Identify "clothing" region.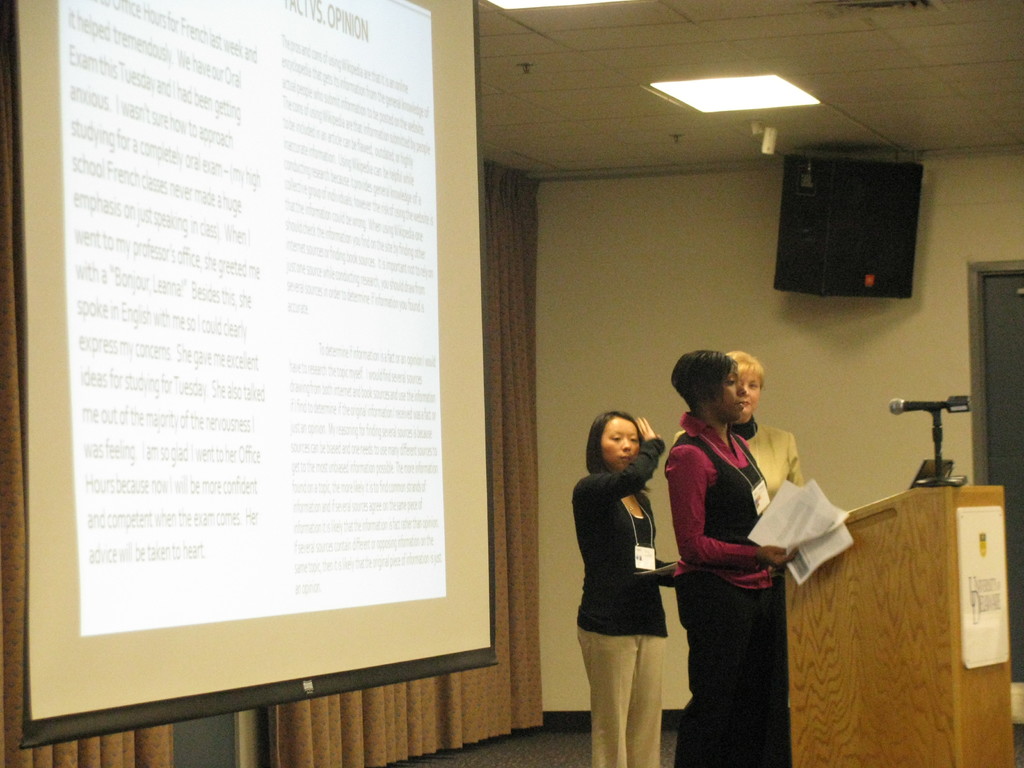
Region: [672, 408, 817, 523].
